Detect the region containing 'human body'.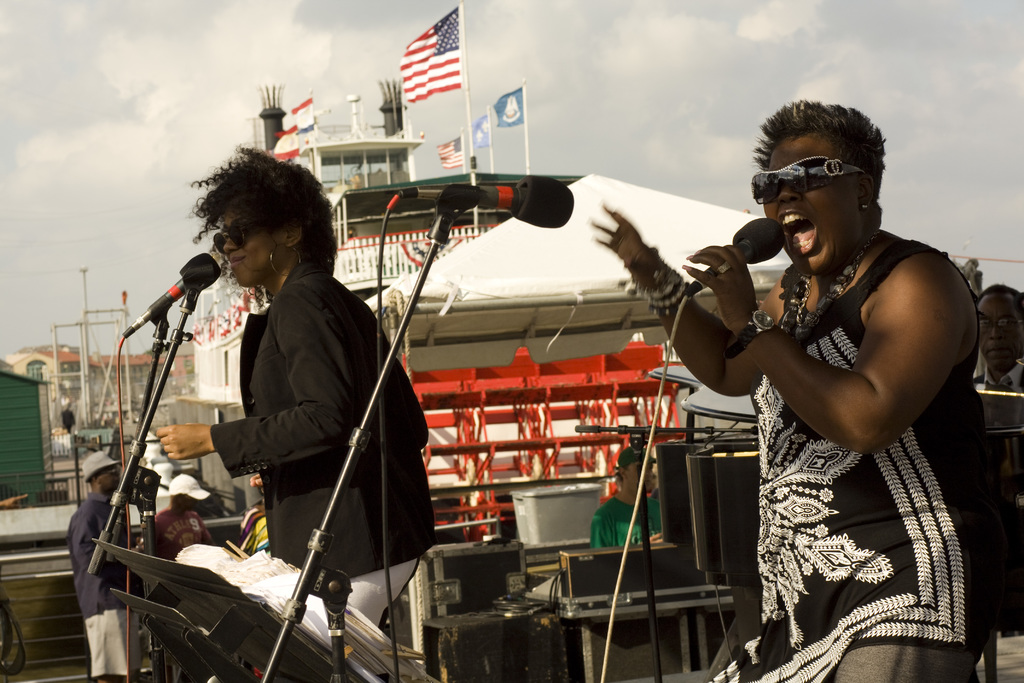
box=[970, 270, 1023, 400].
